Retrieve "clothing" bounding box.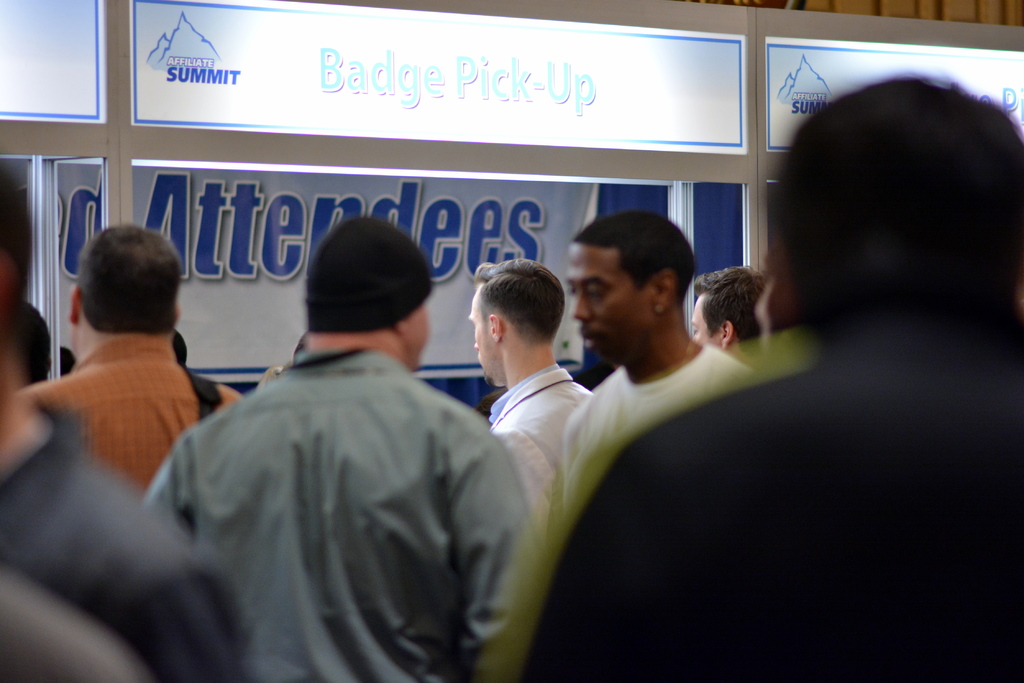
Bounding box: <box>489,358,596,513</box>.
